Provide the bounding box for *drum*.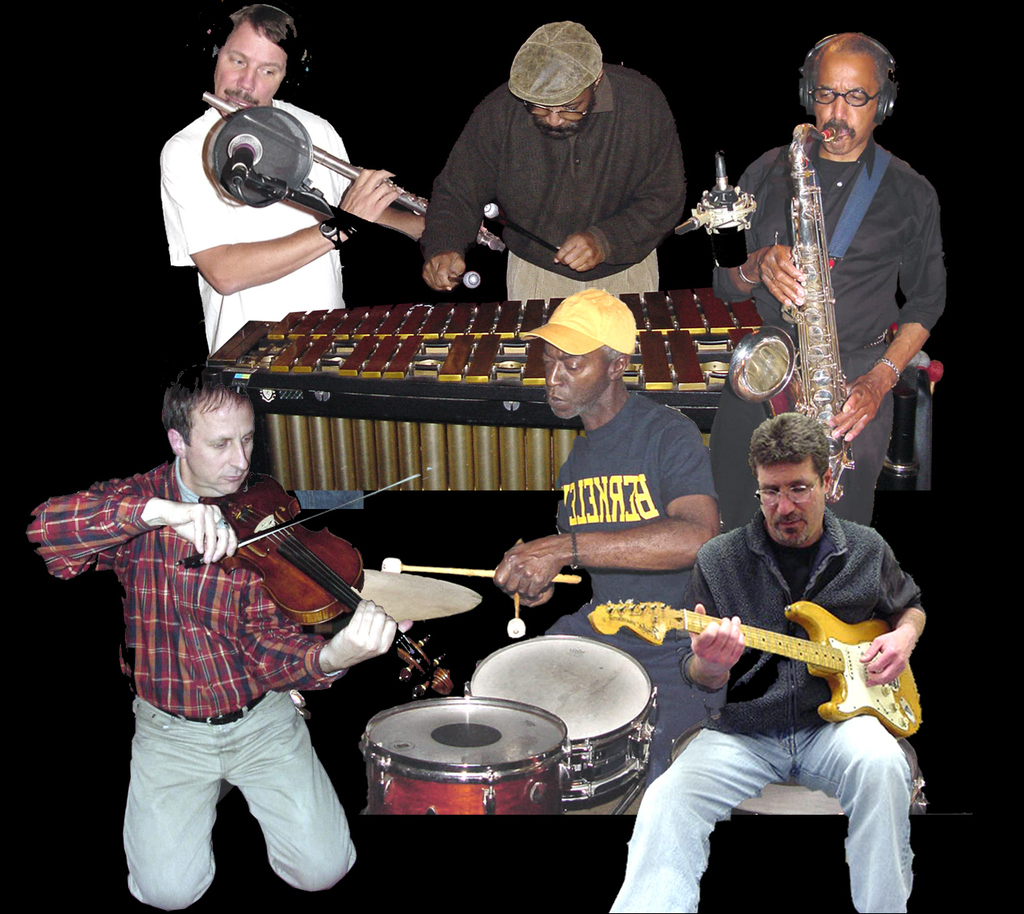
x1=459, y1=630, x2=661, y2=813.
